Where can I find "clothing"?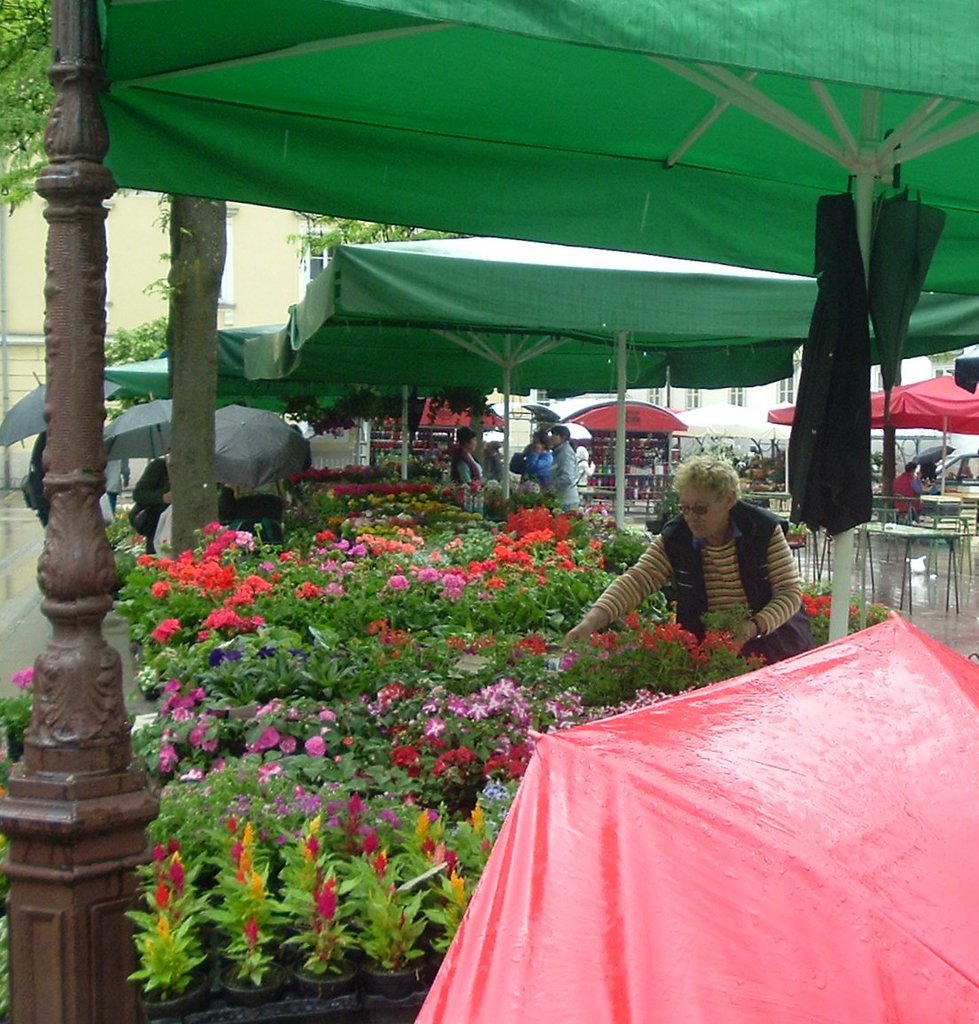
You can find it at 897,473,922,512.
